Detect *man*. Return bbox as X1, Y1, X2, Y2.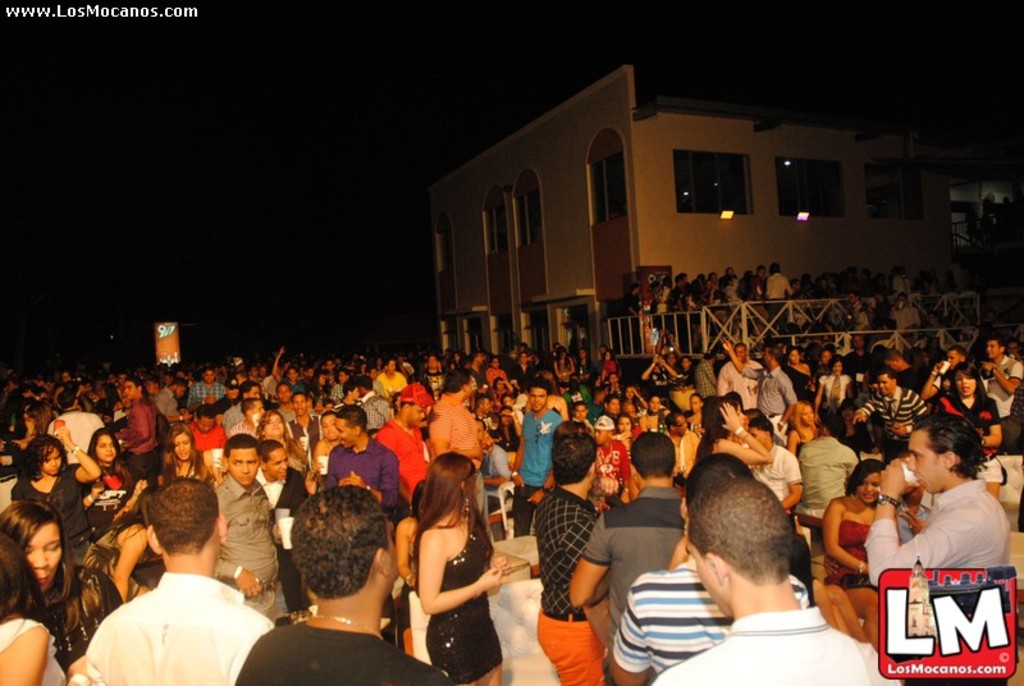
38, 392, 106, 462.
